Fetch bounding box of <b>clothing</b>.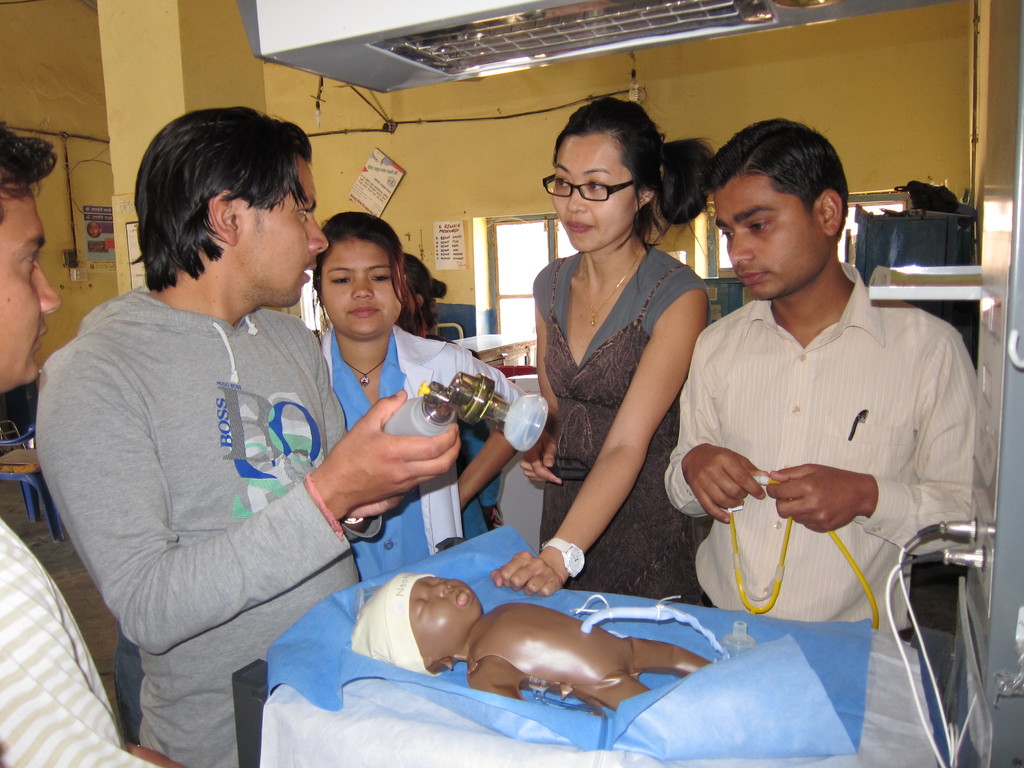
Bbox: x1=666 y1=235 x2=983 y2=657.
